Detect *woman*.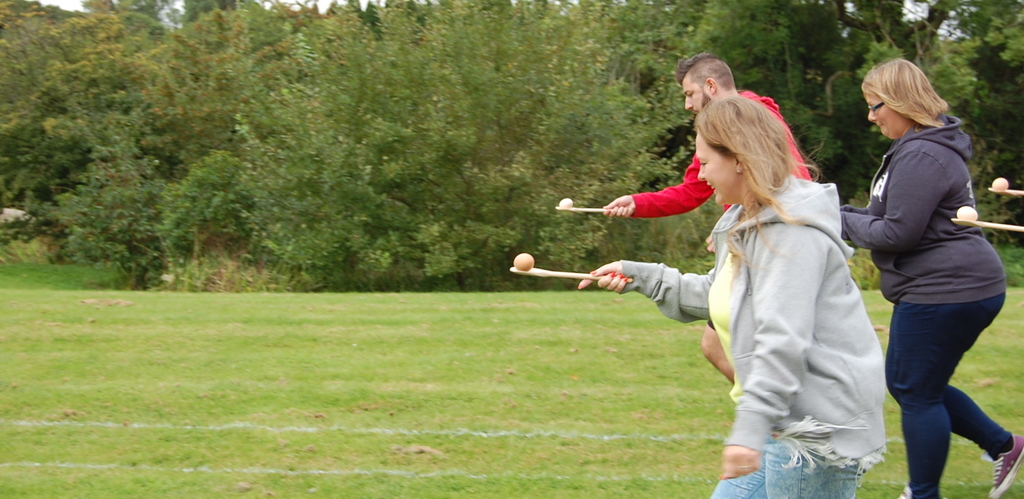
Detected at crop(838, 56, 1023, 498).
